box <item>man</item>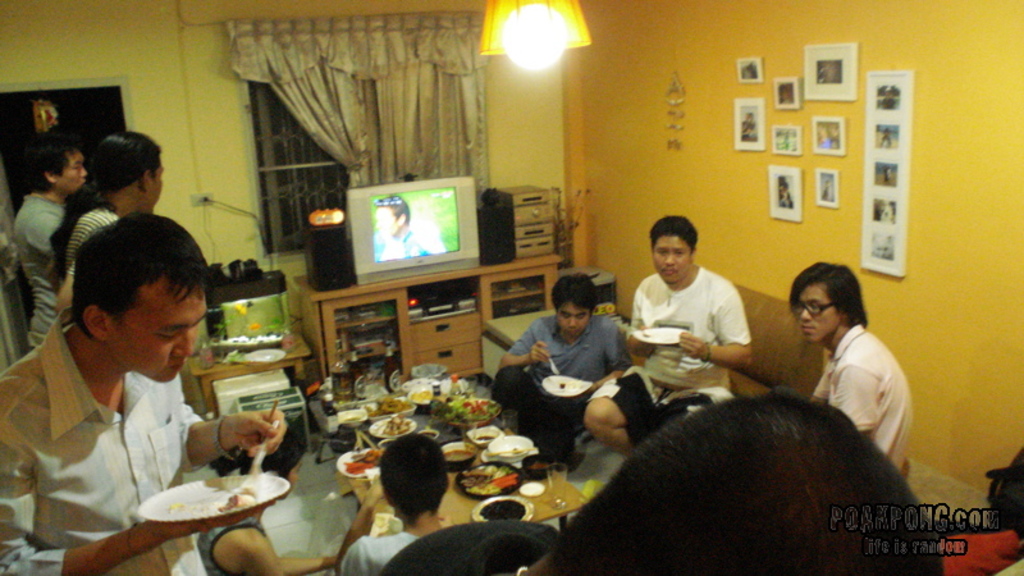
locate(762, 262, 925, 460)
